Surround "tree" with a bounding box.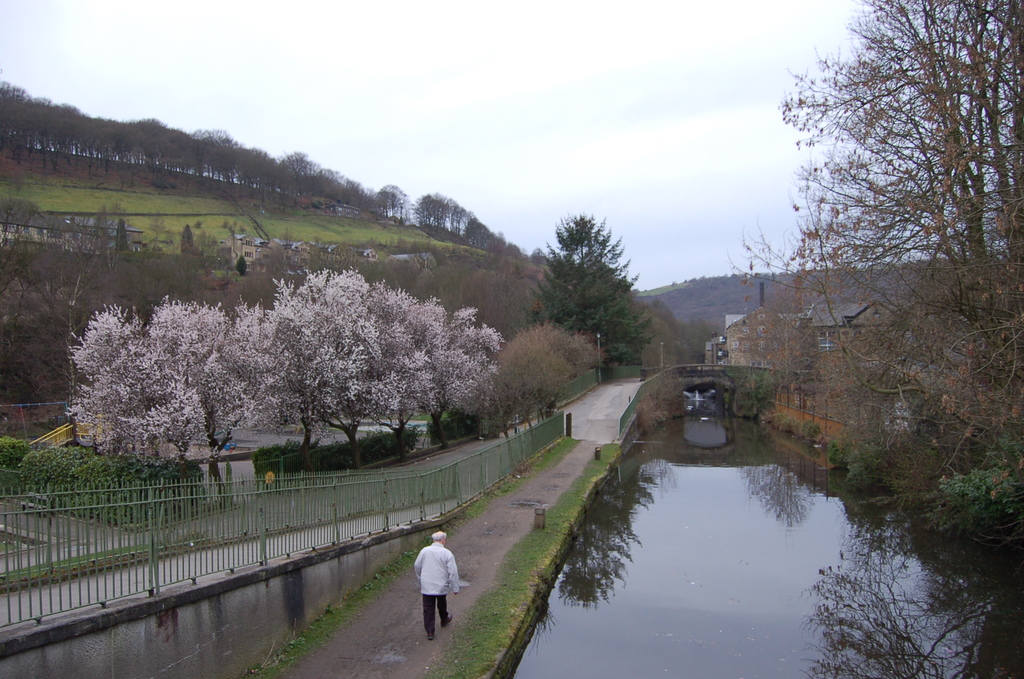
rect(777, 8, 1002, 348).
